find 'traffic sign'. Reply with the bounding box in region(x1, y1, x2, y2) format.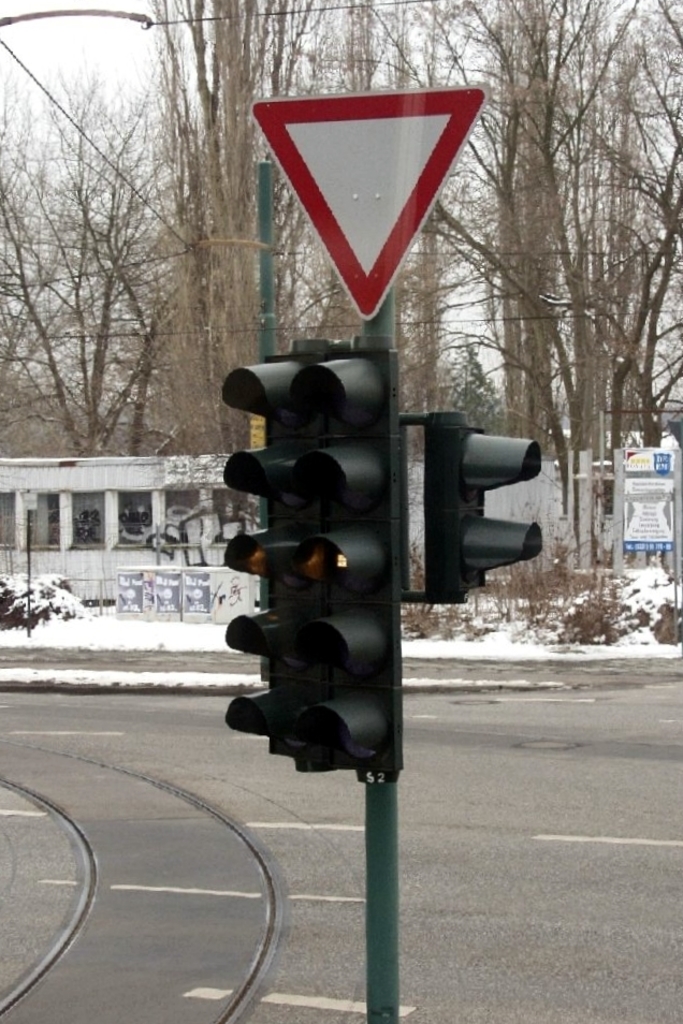
region(418, 405, 543, 603).
